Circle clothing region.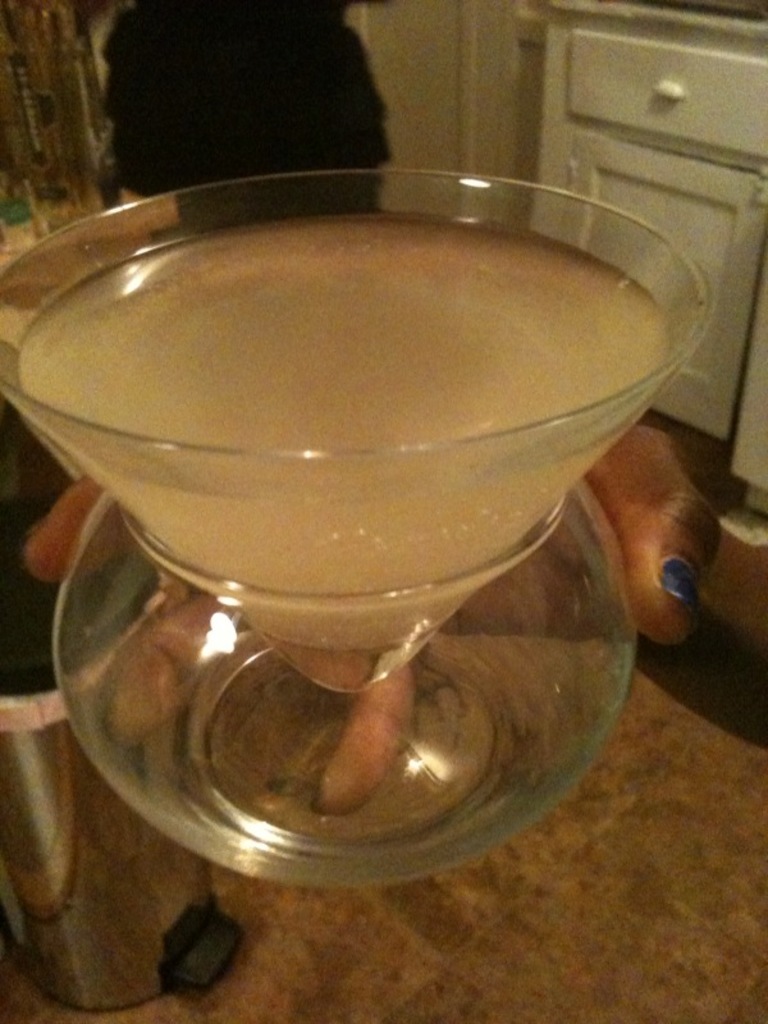
Region: 115, 0, 397, 247.
